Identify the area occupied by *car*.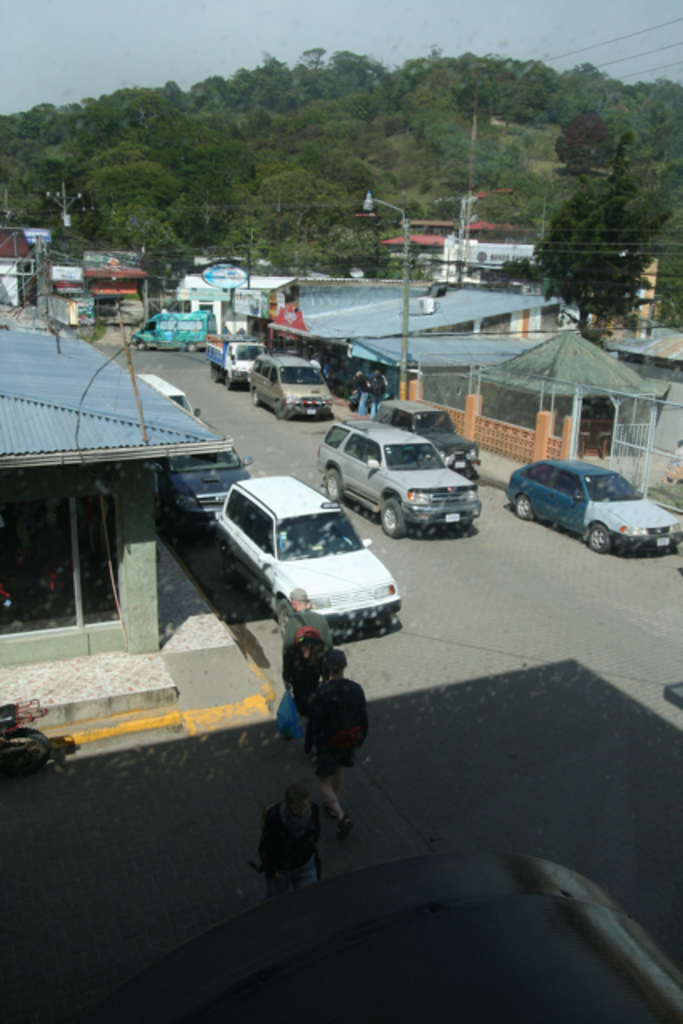
Area: crop(245, 352, 328, 418).
